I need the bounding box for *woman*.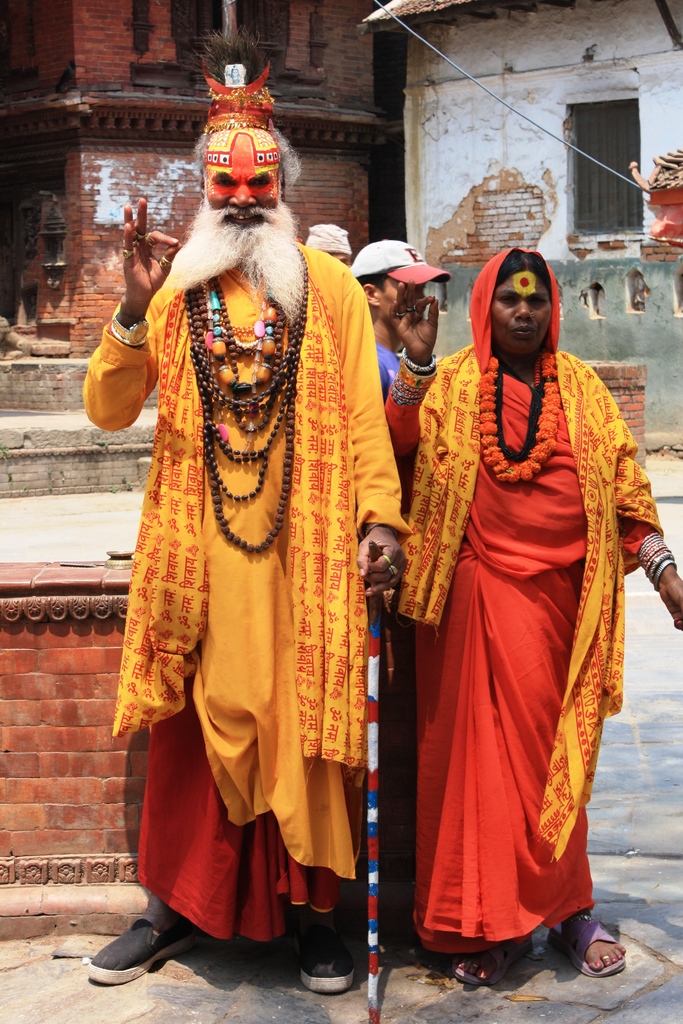
Here it is: x1=397, y1=254, x2=638, y2=975.
